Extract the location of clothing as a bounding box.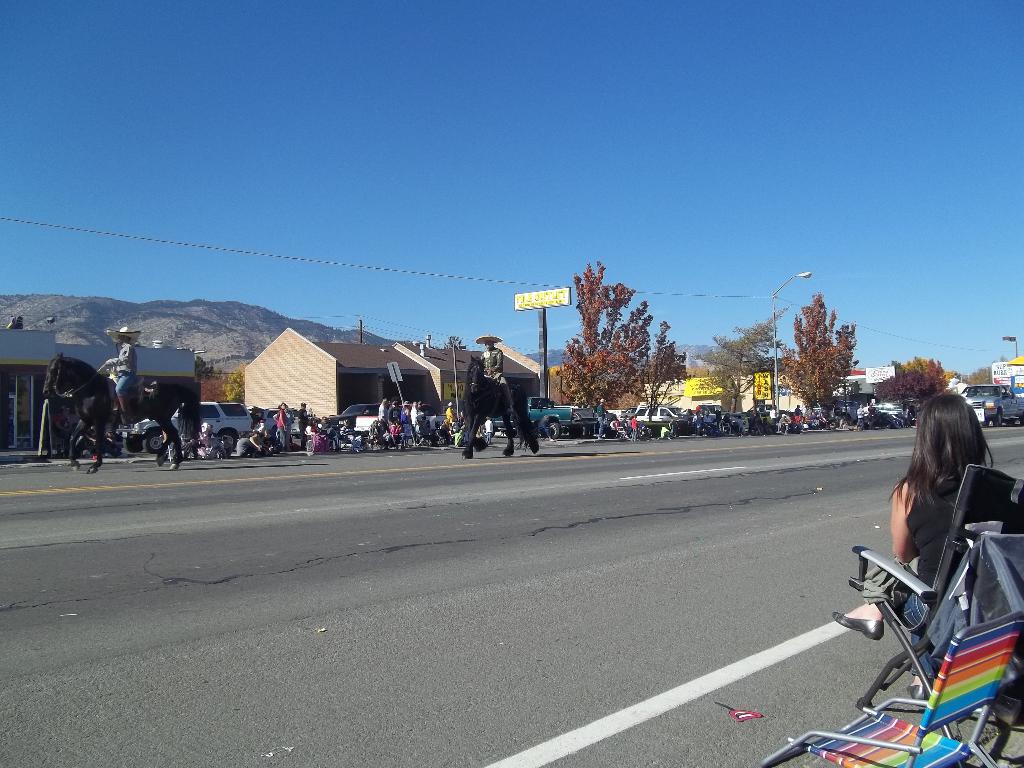
{"x1": 393, "y1": 424, "x2": 404, "y2": 445}.
